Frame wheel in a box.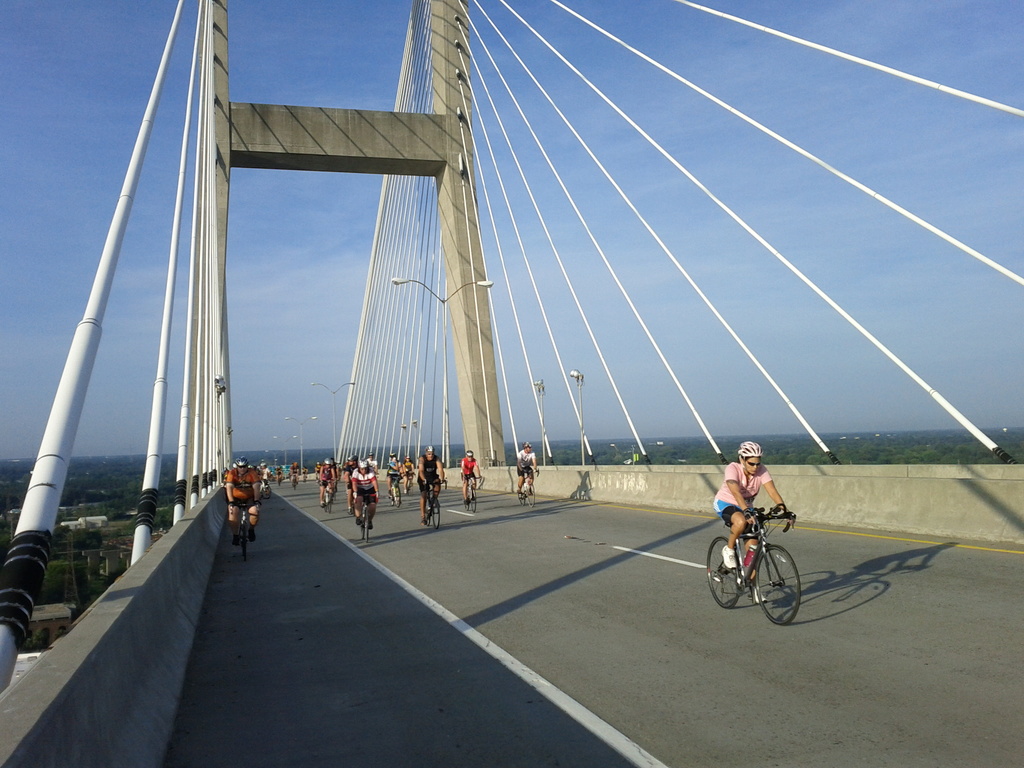
{"left": 394, "top": 484, "right": 402, "bottom": 507}.
